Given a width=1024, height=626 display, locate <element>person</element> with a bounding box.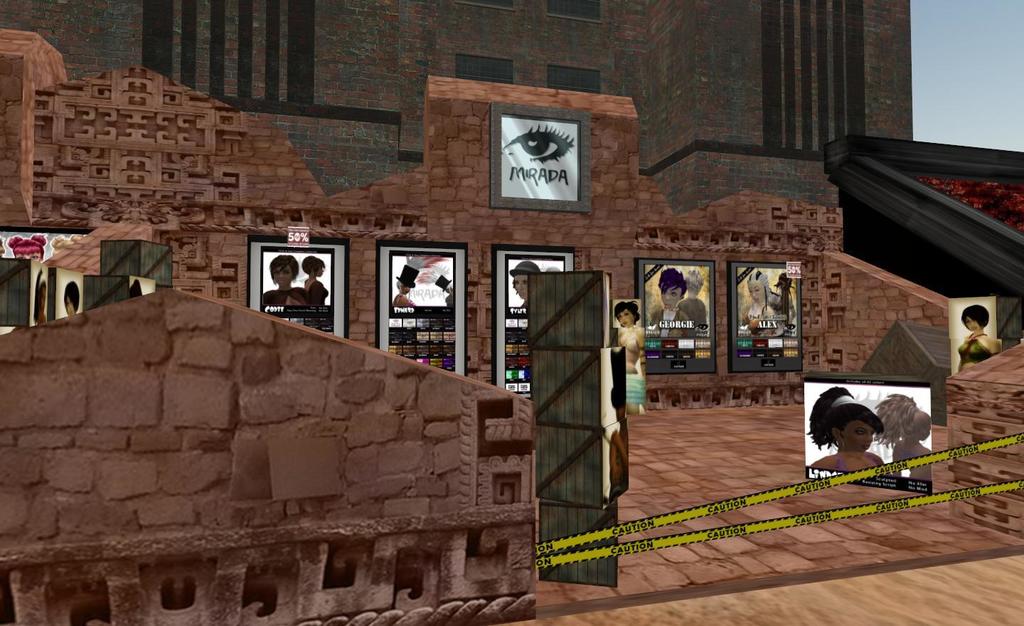
Located: box(816, 383, 897, 489).
